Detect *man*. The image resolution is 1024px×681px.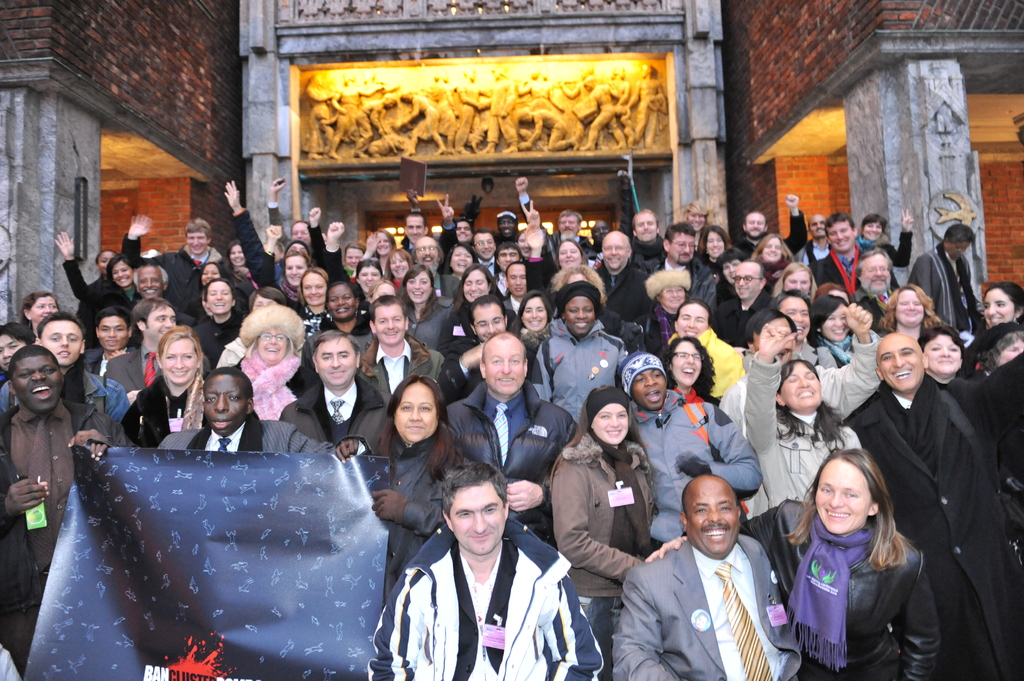
{"left": 265, "top": 175, "right": 315, "bottom": 256}.
